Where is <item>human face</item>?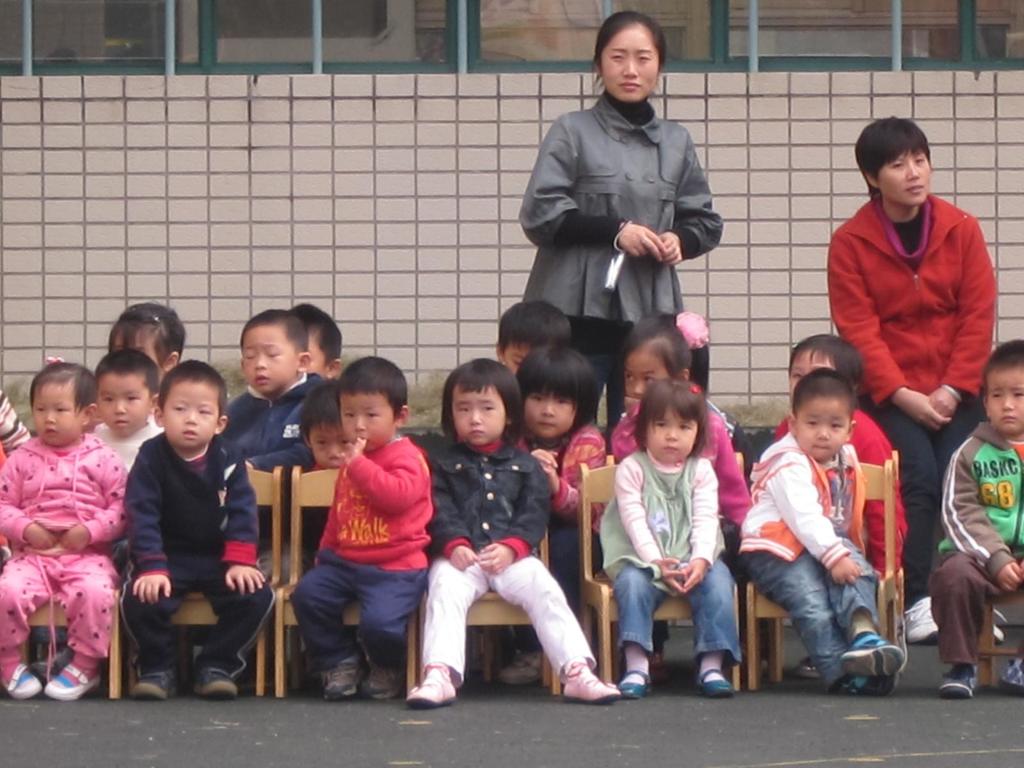
bbox(90, 374, 146, 437).
